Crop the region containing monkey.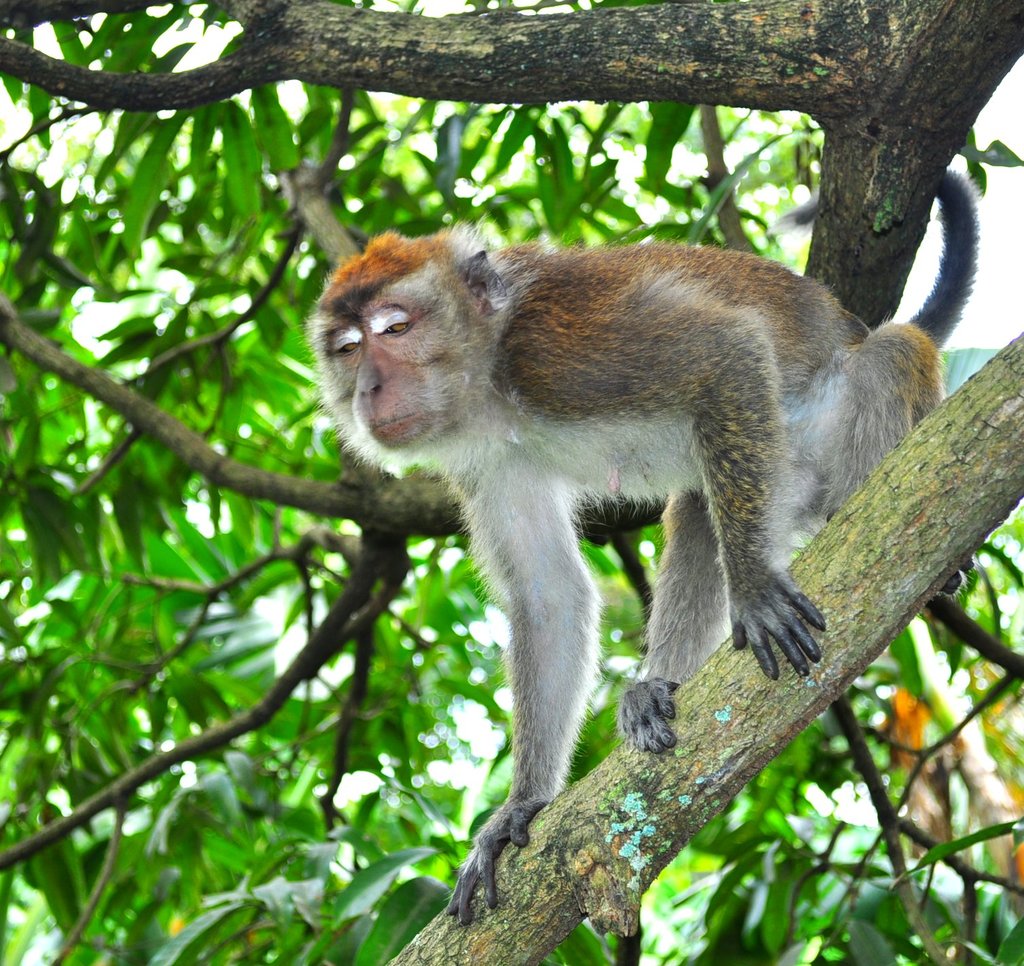
Crop region: select_region(303, 169, 979, 923).
